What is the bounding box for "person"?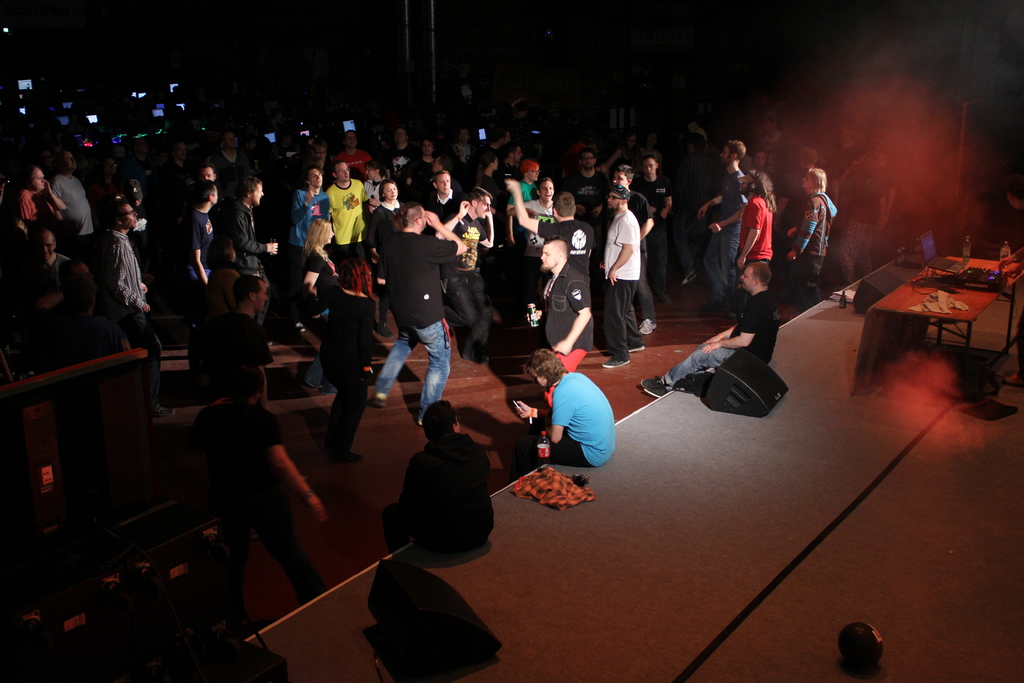
x1=504, y1=158, x2=540, y2=249.
